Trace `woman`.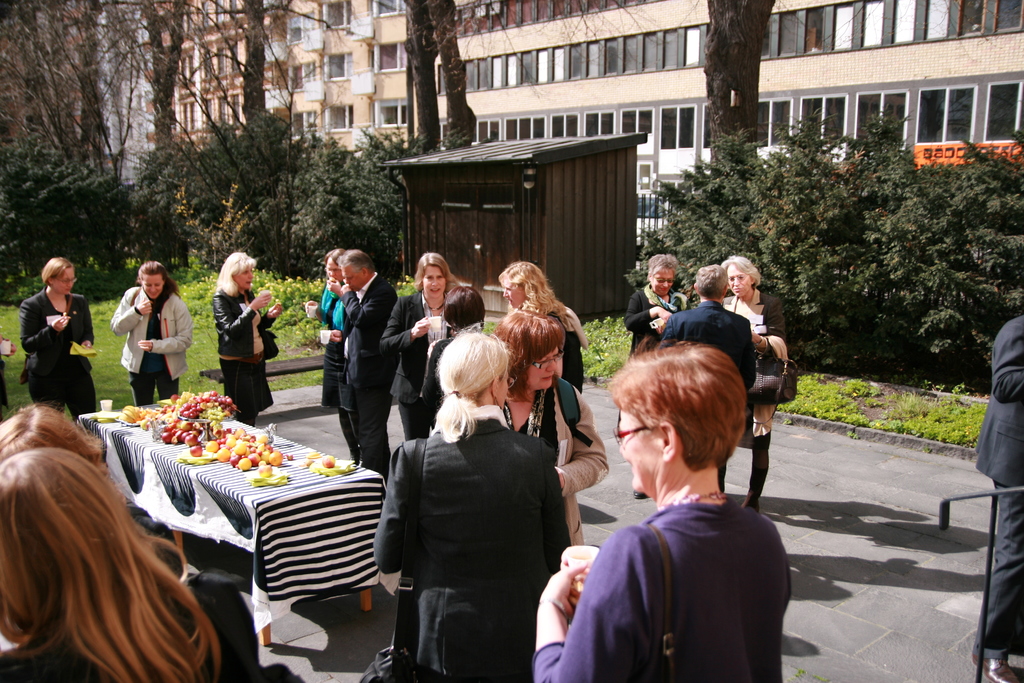
Traced to bbox=(207, 250, 281, 425).
